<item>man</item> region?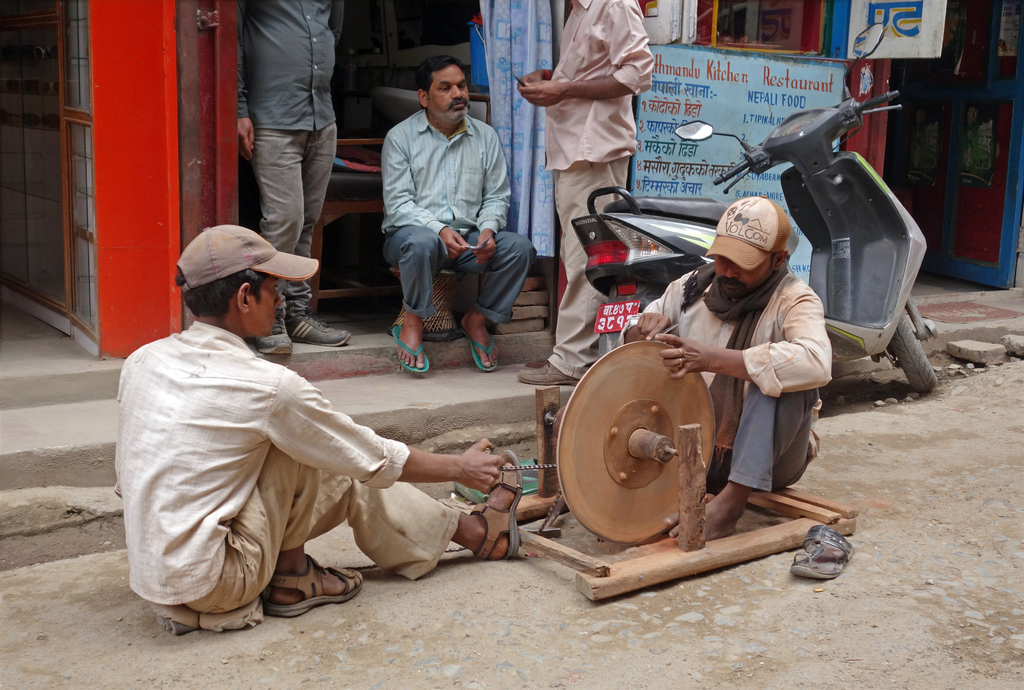
box(378, 56, 532, 373)
